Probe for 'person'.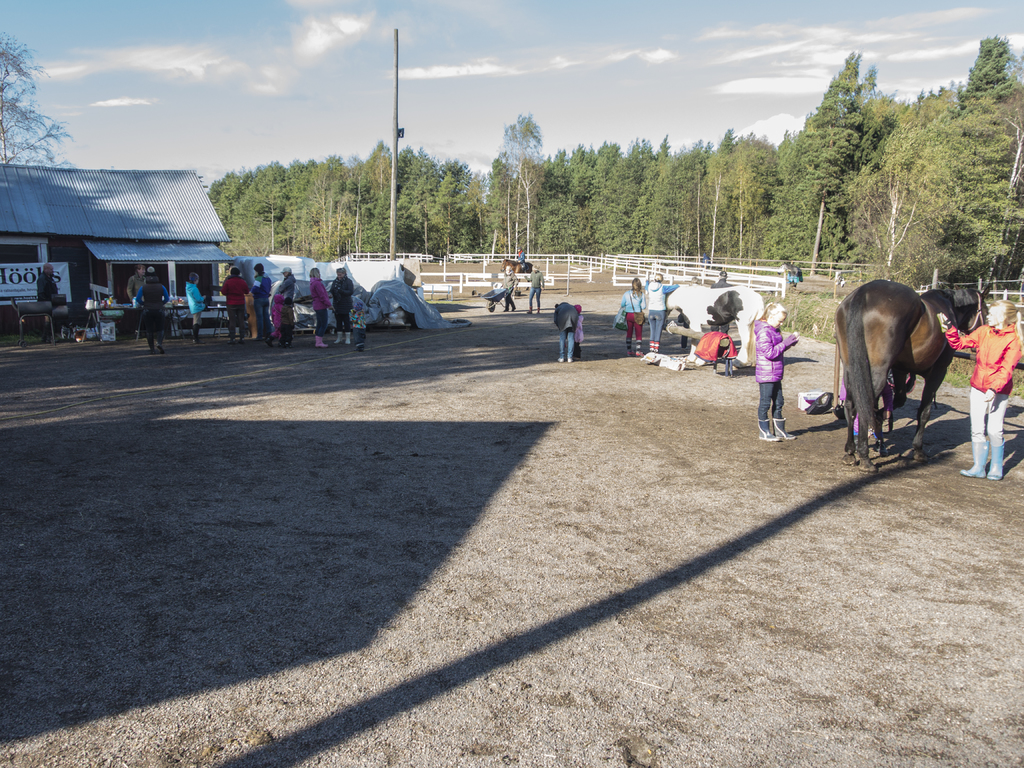
Probe result: [x1=621, y1=277, x2=641, y2=358].
